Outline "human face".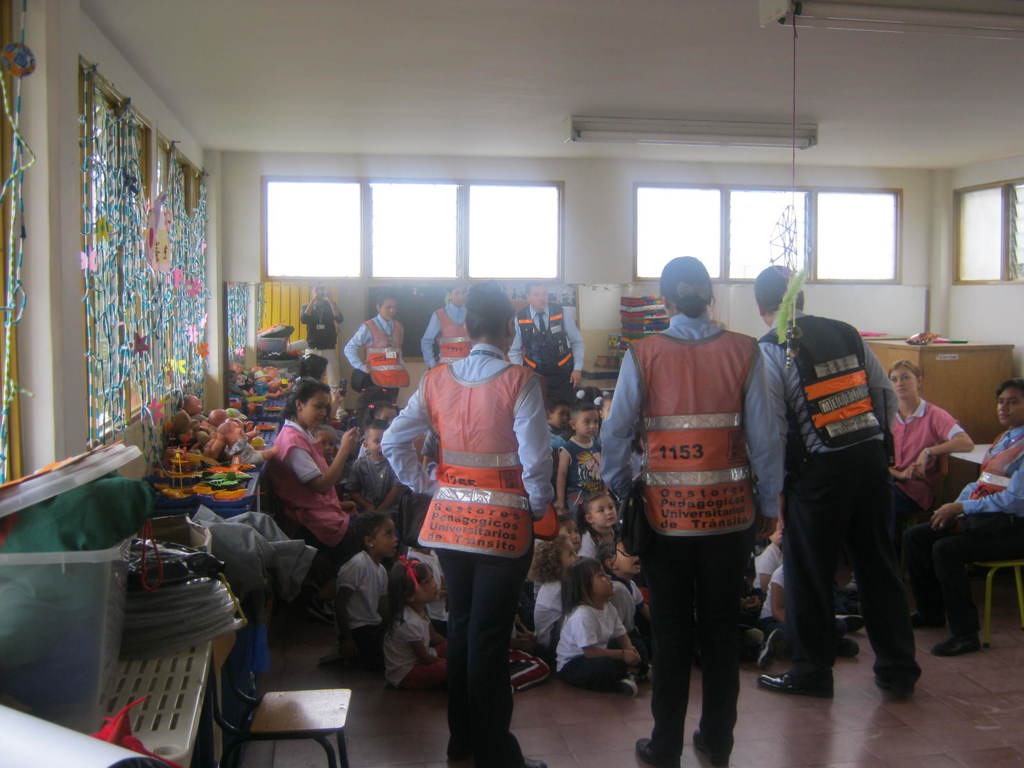
Outline: [left=531, top=287, right=548, bottom=308].
